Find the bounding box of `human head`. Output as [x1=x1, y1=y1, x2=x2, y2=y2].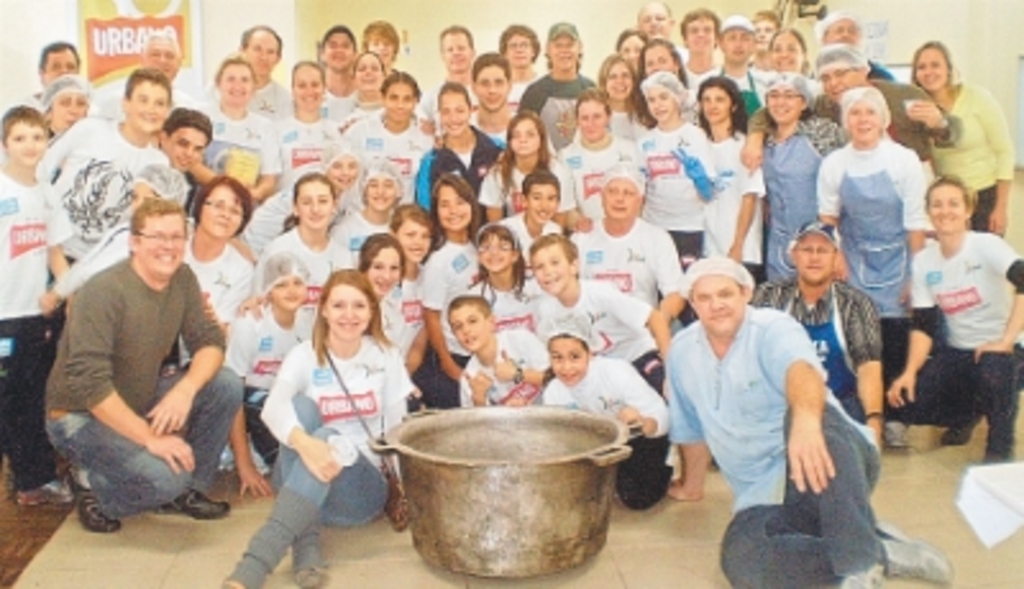
[x1=927, y1=179, x2=973, y2=236].
